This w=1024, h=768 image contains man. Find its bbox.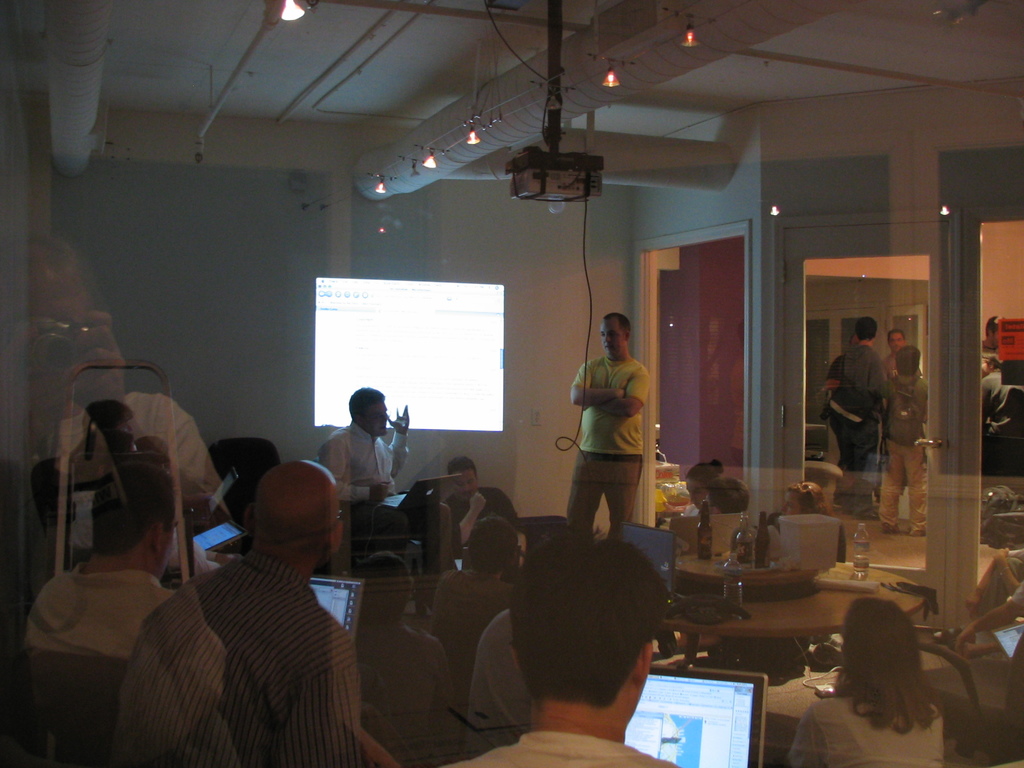
box=[25, 465, 179, 663].
